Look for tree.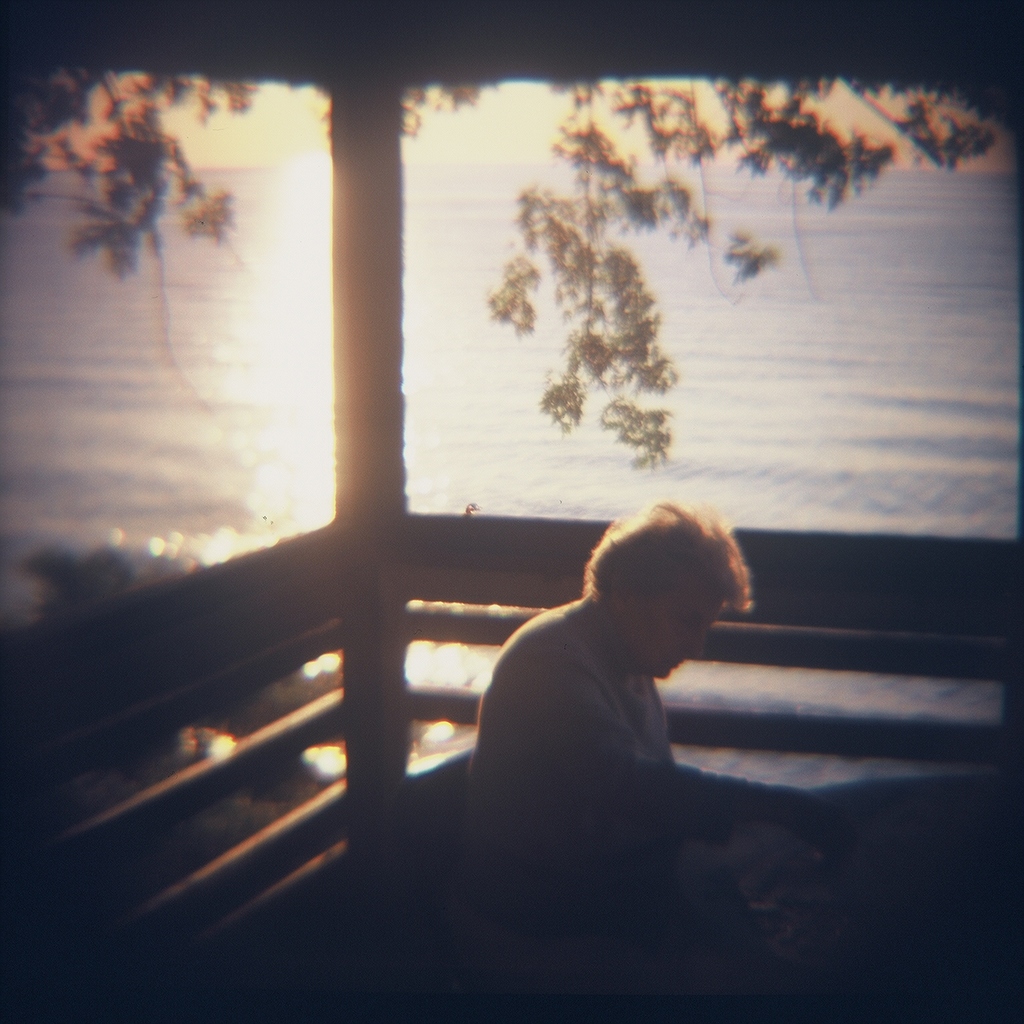
Found: detection(395, 84, 1023, 470).
